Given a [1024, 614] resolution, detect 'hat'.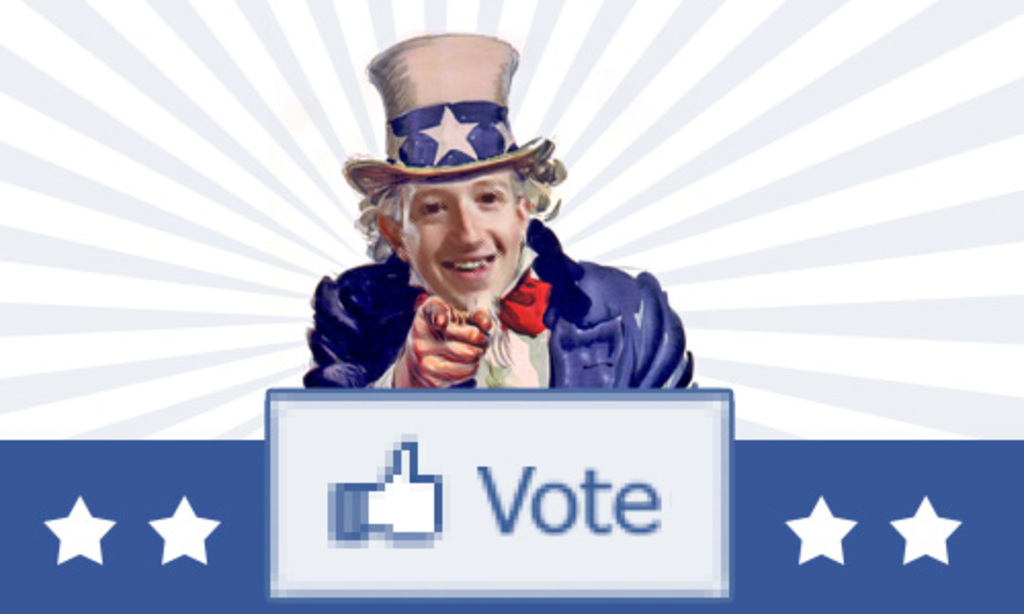
bbox=(340, 29, 553, 196).
